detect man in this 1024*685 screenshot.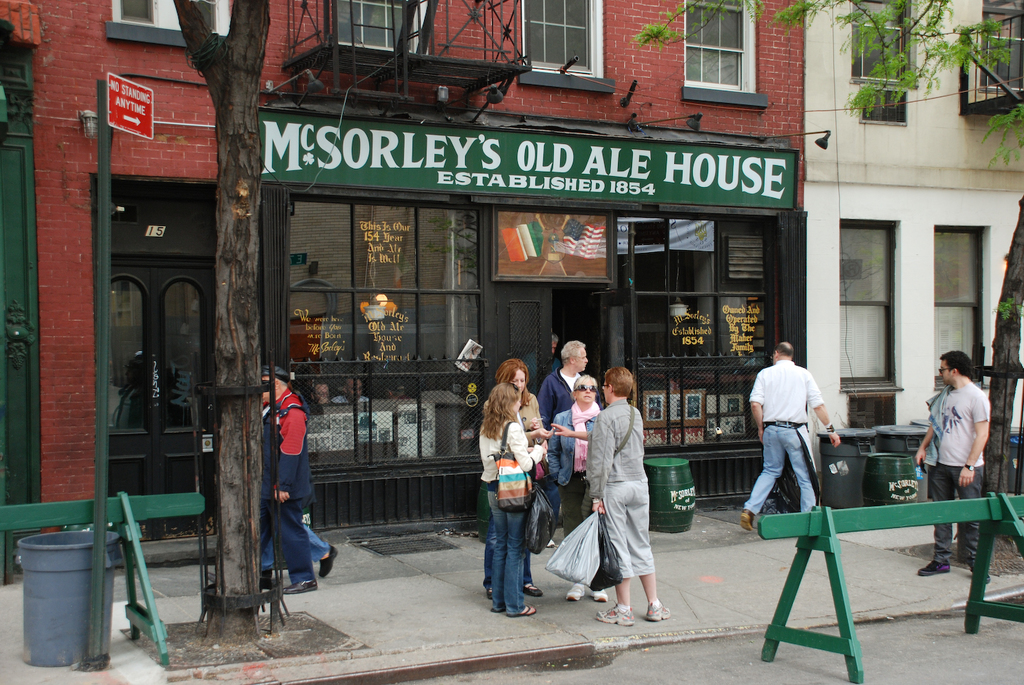
Detection: pyautogui.locateOnScreen(522, 328, 563, 396).
